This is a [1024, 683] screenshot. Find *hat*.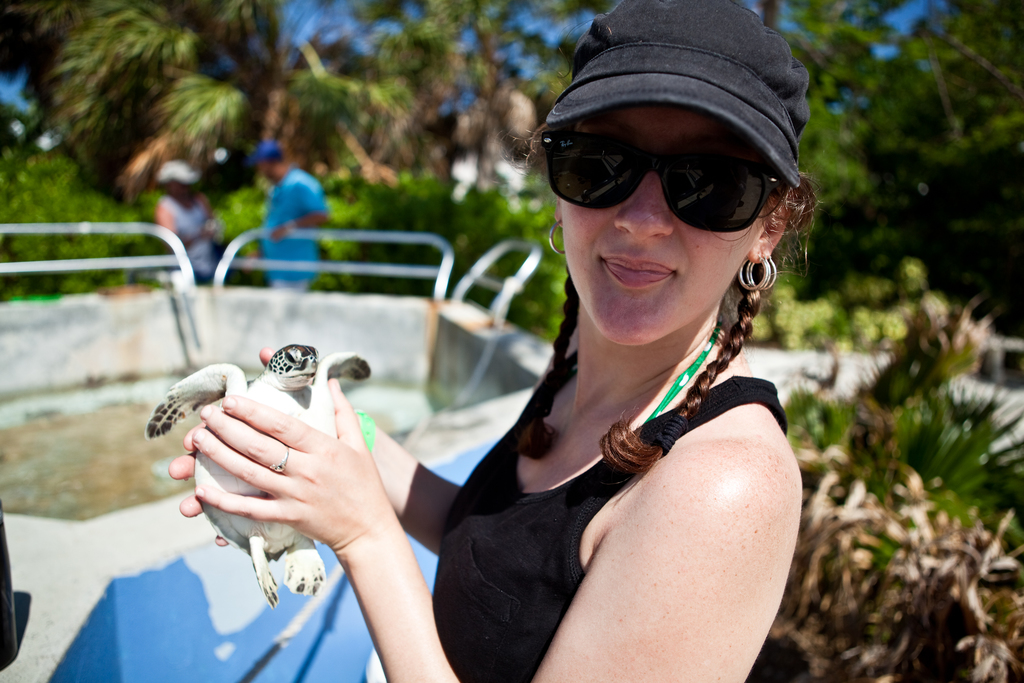
Bounding box: crop(547, 0, 814, 192).
